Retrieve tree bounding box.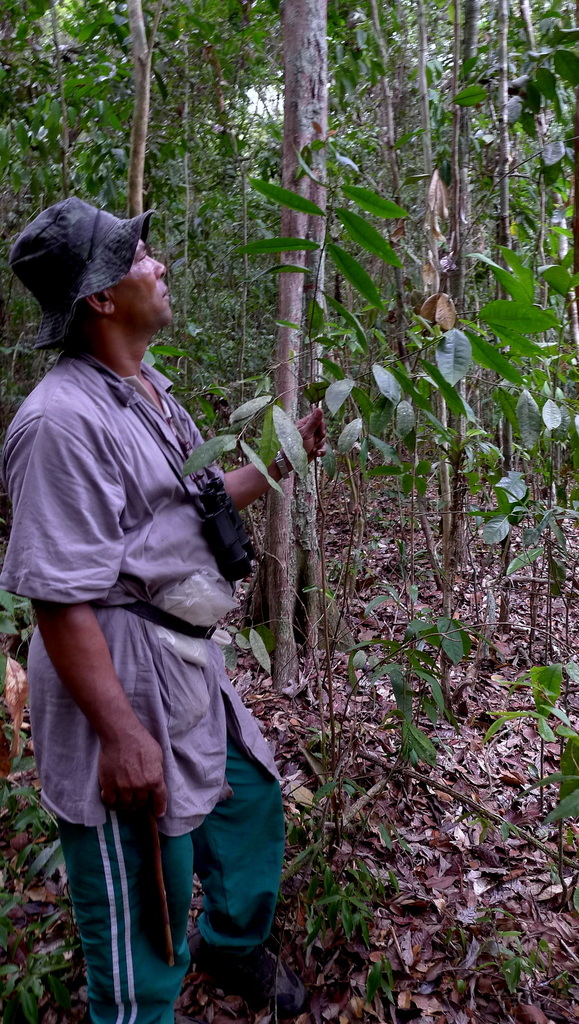
Bounding box: select_region(217, 0, 367, 678).
